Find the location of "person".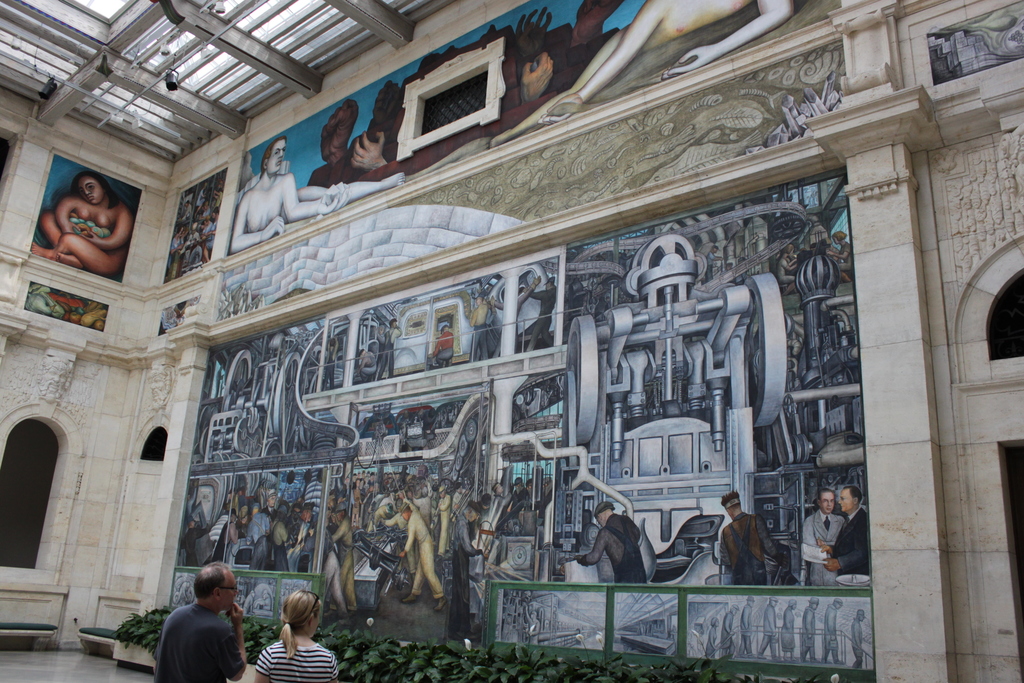
Location: box=[572, 501, 646, 583].
